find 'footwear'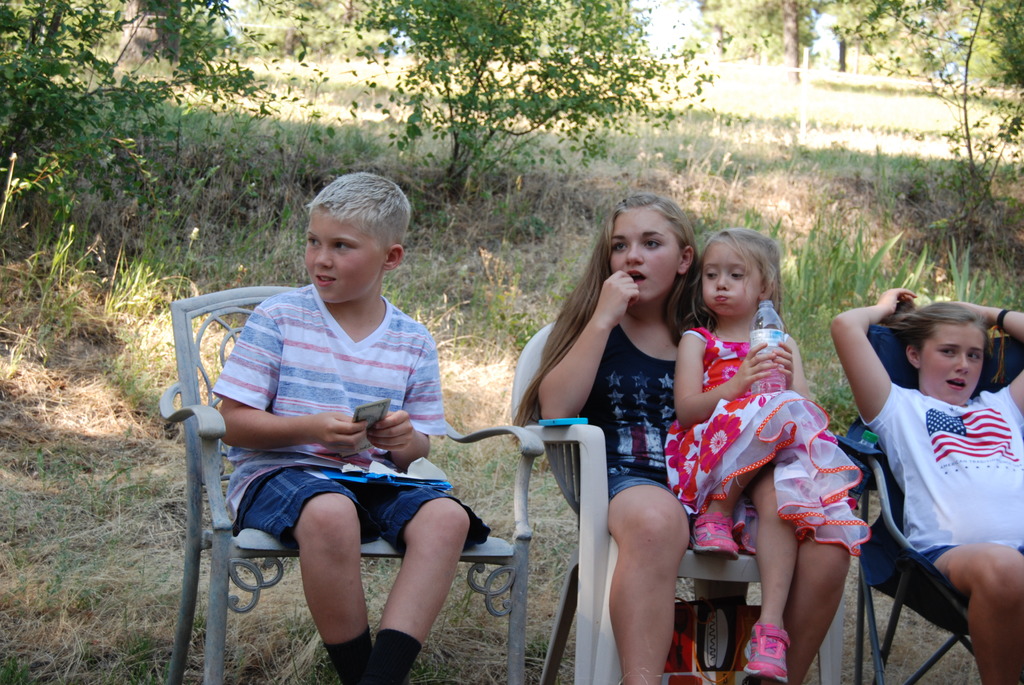
l=743, t=624, r=797, b=684
